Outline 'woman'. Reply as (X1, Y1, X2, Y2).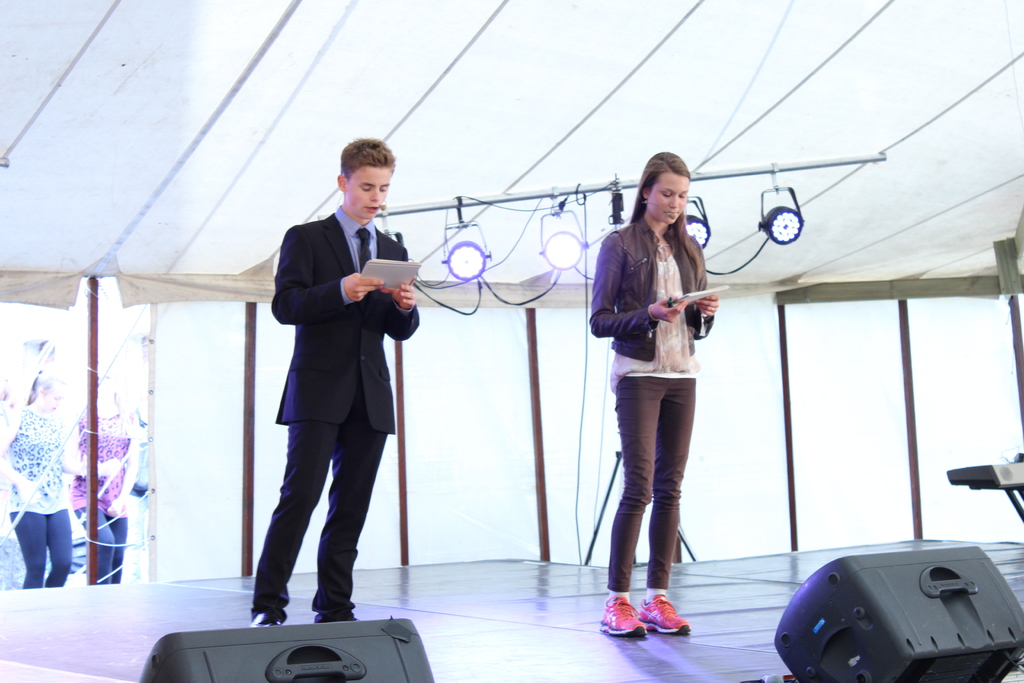
(592, 176, 738, 605).
